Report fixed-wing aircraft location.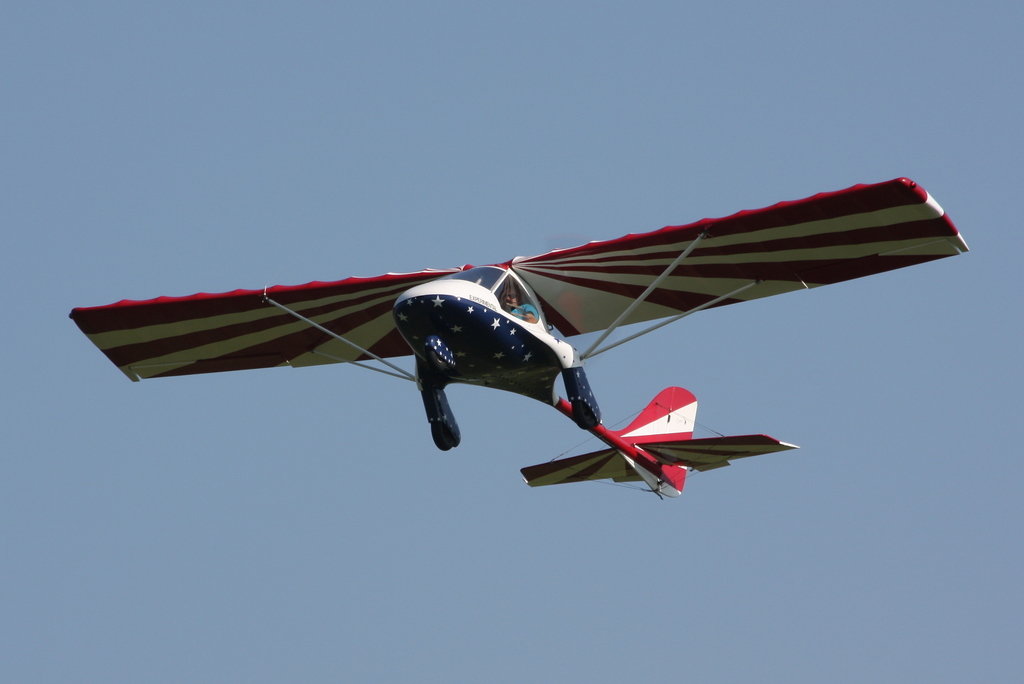
Report: x1=67 y1=173 x2=973 y2=500.
